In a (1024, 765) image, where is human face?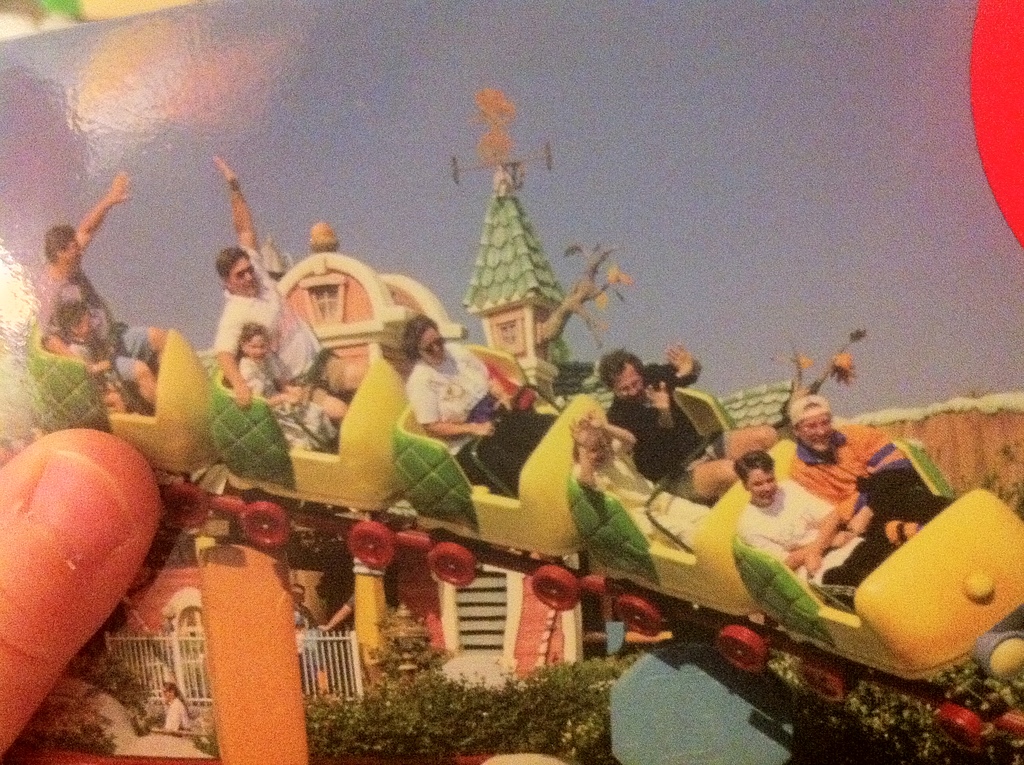
748/470/776/505.
